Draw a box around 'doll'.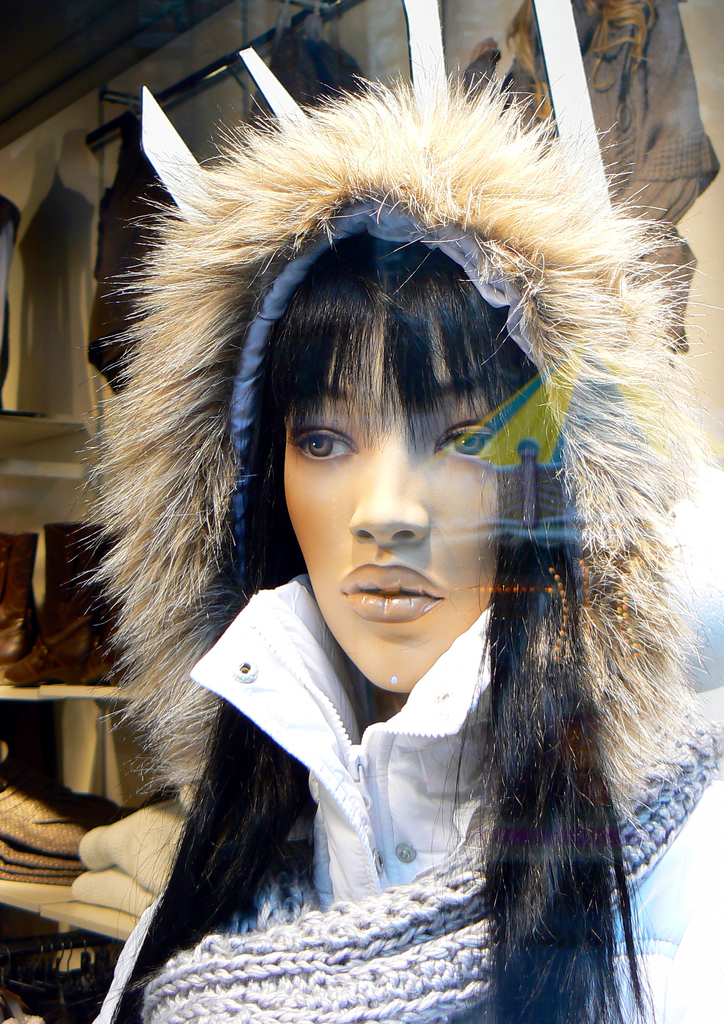
98,71,709,1023.
